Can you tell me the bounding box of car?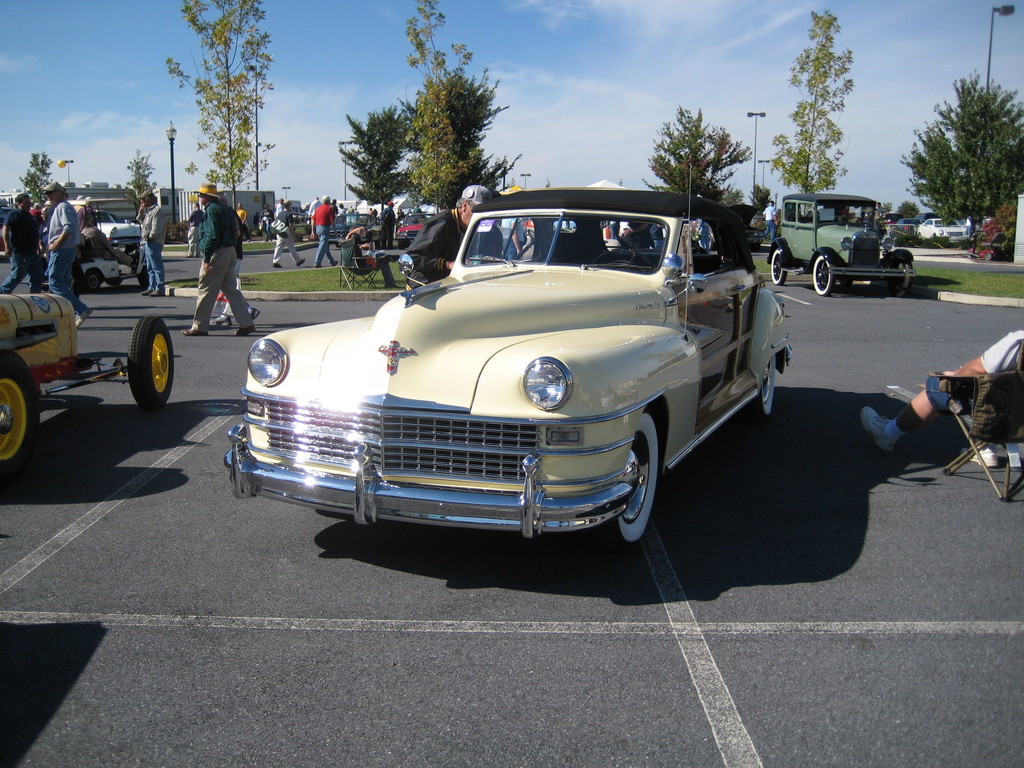
box=[900, 217, 925, 225].
